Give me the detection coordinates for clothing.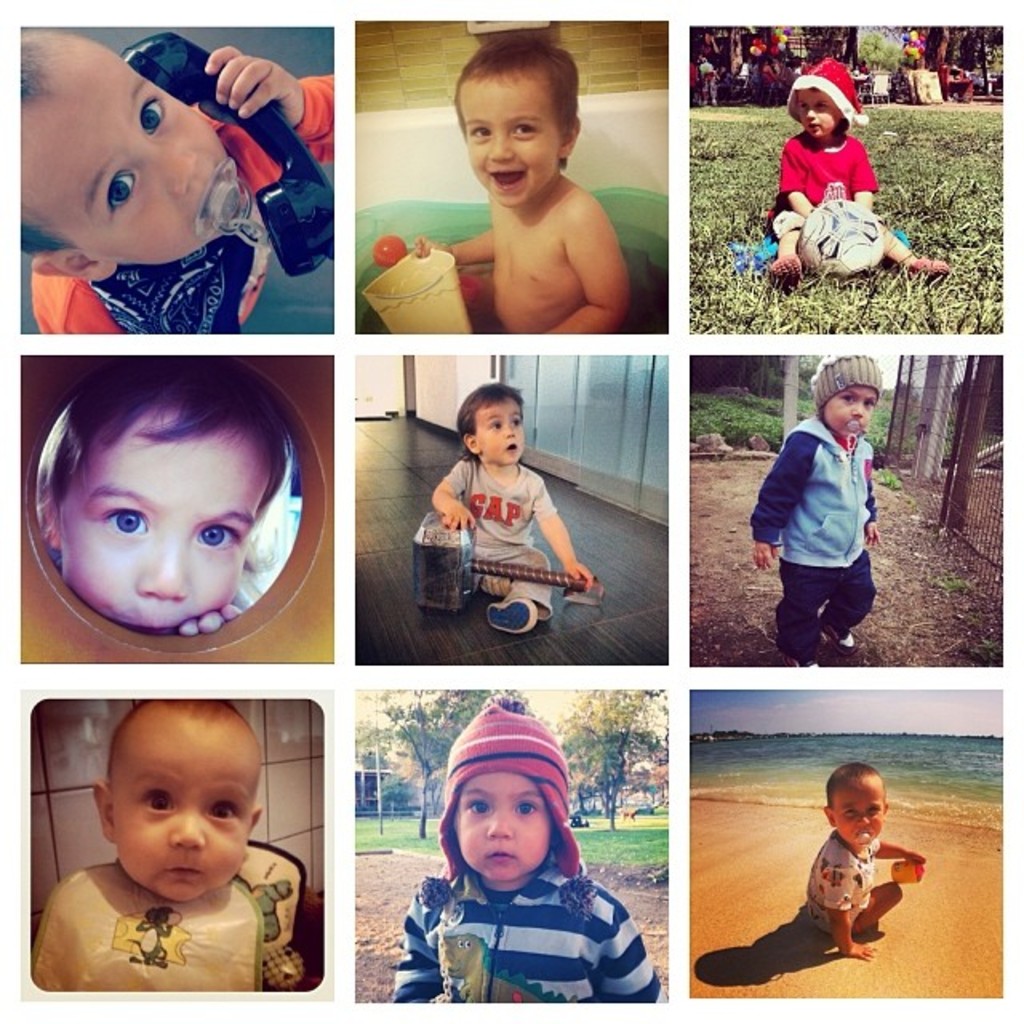
select_region(758, 368, 894, 670).
